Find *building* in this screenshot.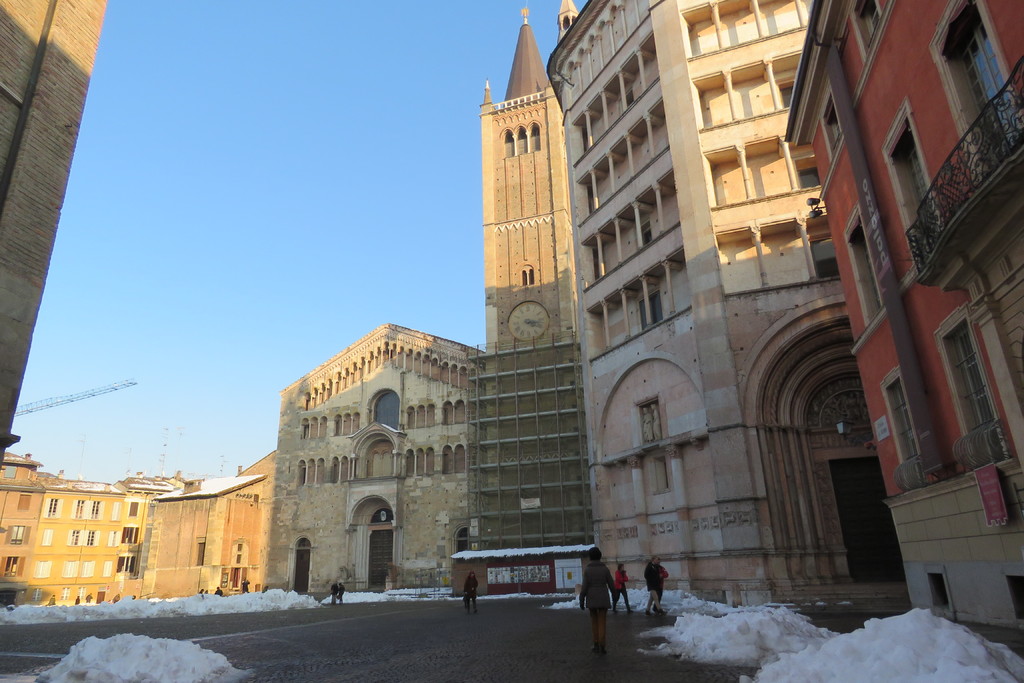
The bounding box for *building* is bbox=(541, 0, 909, 612).
